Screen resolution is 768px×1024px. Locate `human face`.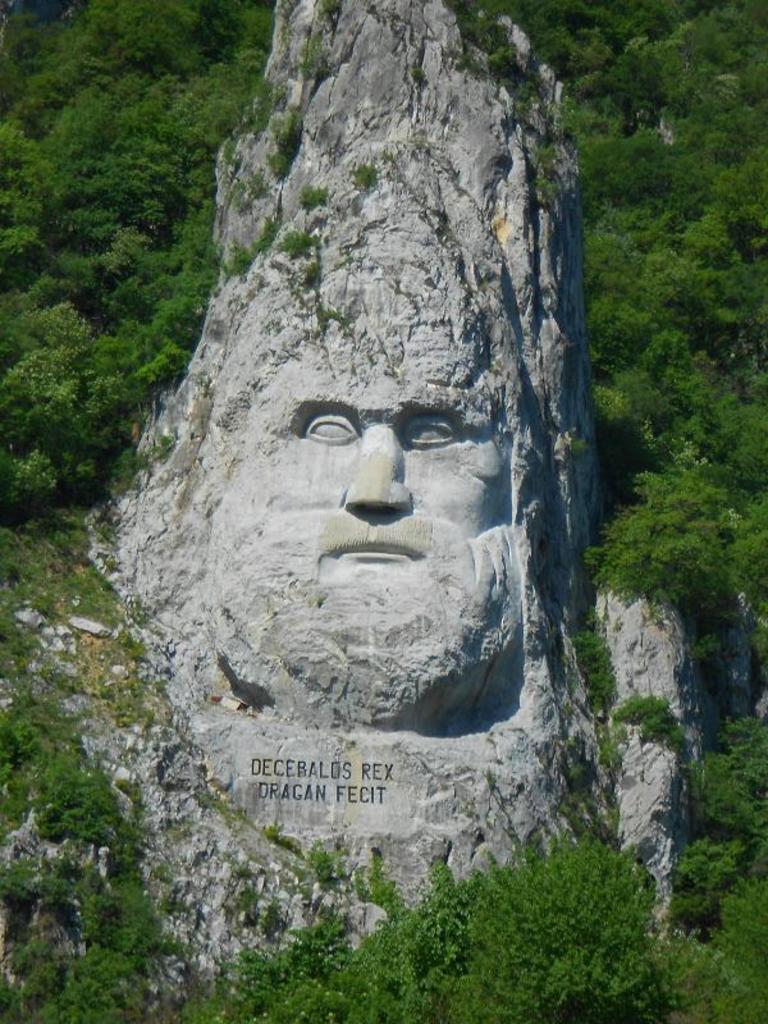
l=253, t=376, r=509, b=607.
